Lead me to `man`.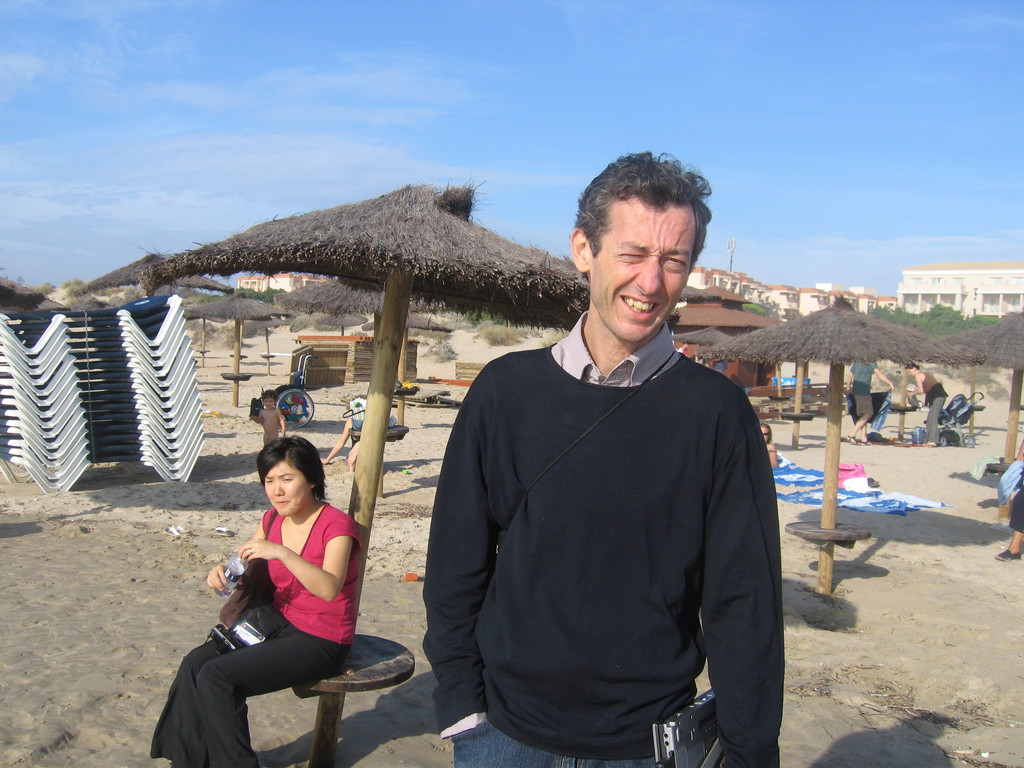
Lead to x1=415, y1=144, x2=781, y2=767.
